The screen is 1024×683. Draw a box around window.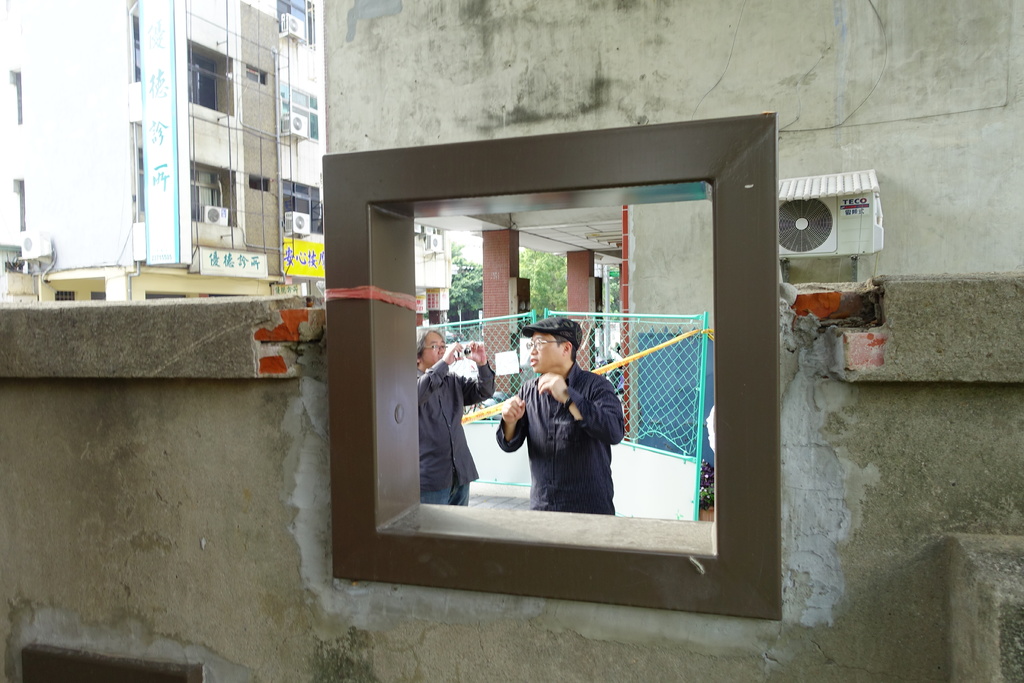
[left=127, top=0, right=145, bottom=85].
